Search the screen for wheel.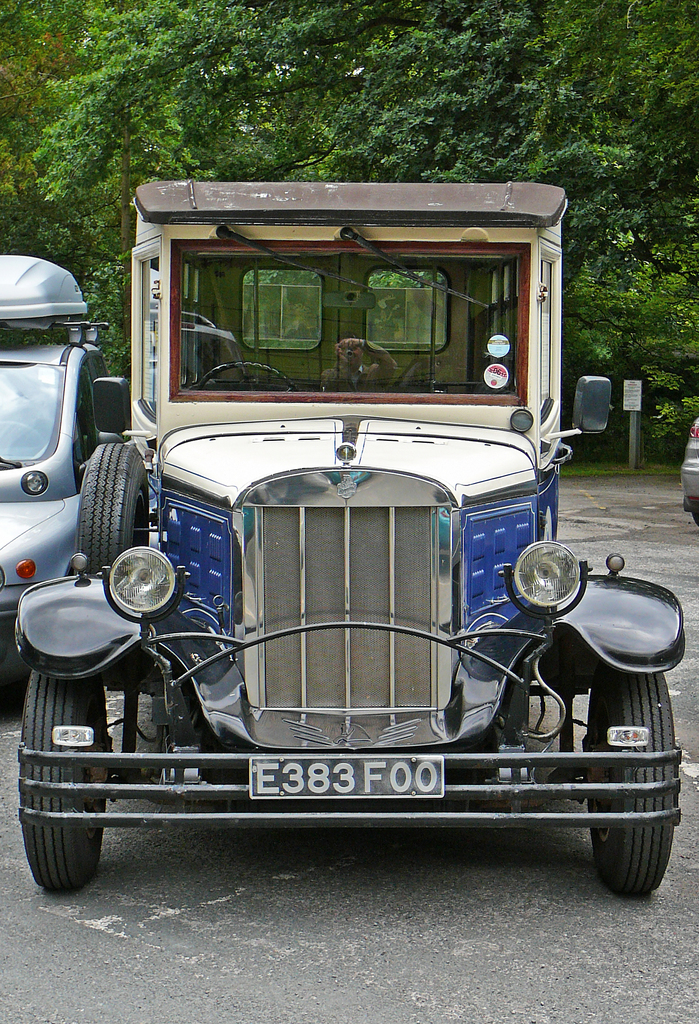
Found at region(75, 440, 152, 572).
